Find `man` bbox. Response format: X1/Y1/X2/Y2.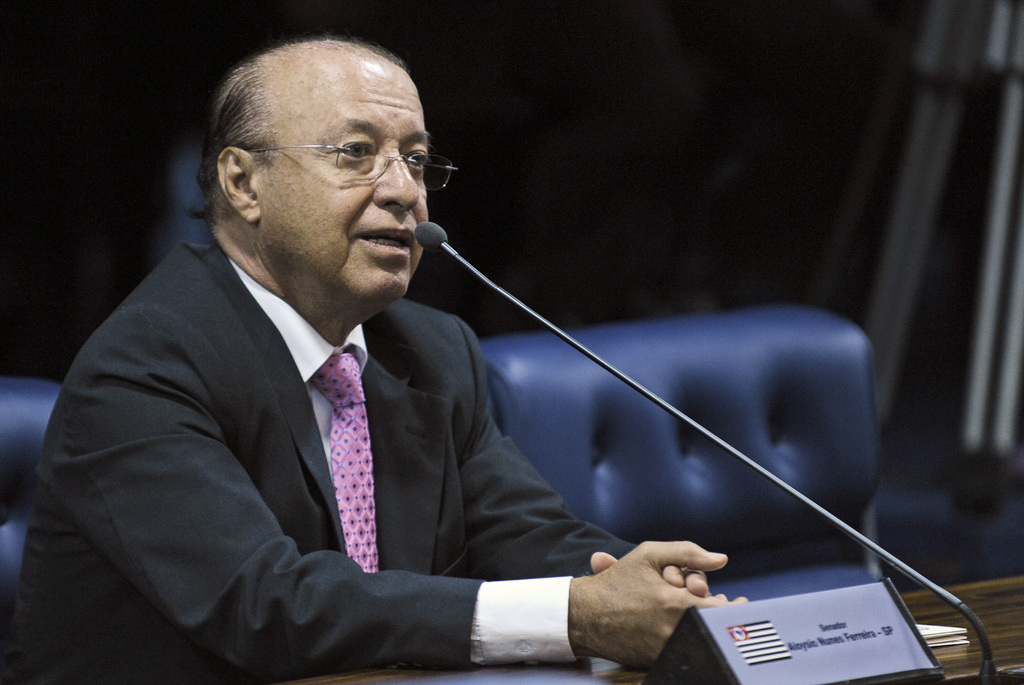
73/44/746/684.
